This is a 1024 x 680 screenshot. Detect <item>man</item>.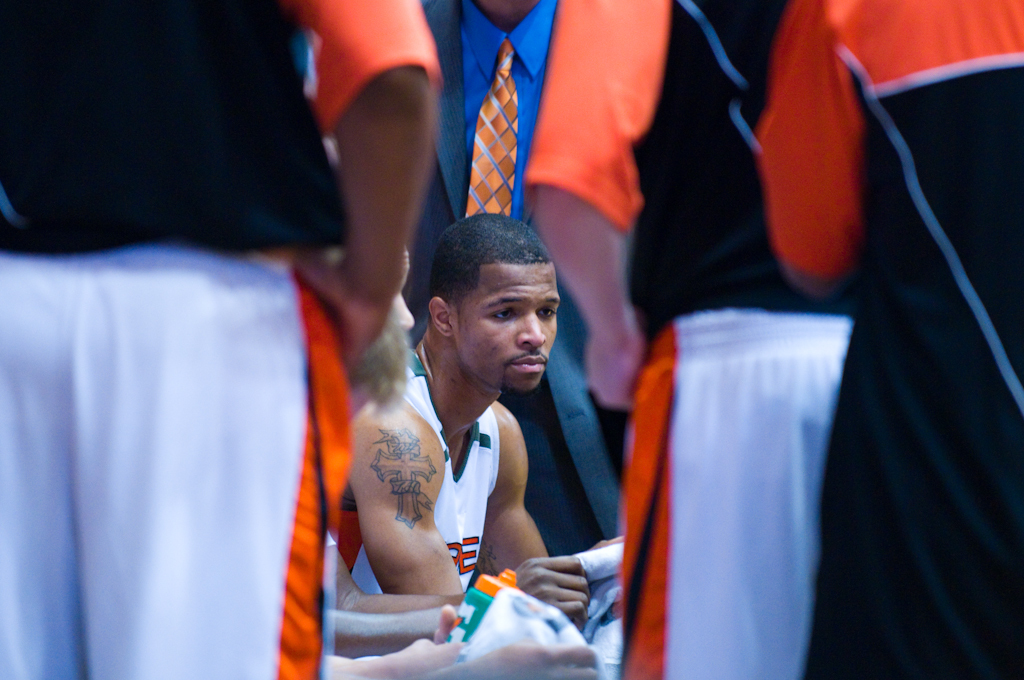
326/247/586/659.
